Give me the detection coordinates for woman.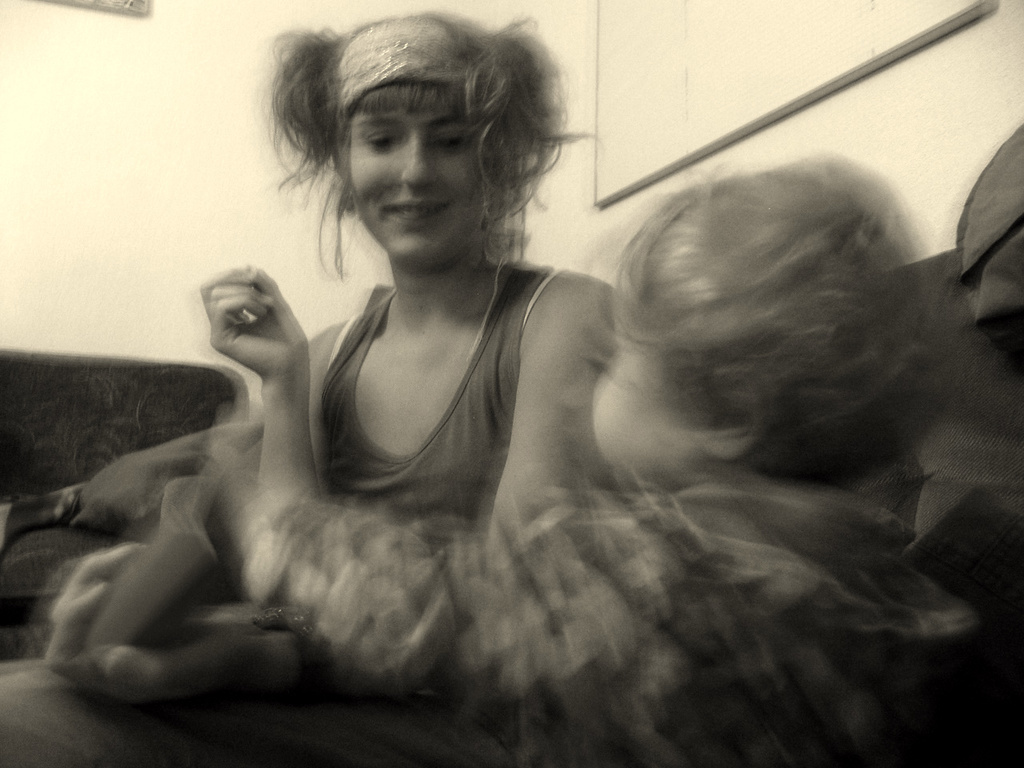
bbox(148, 22, 618, 682).
